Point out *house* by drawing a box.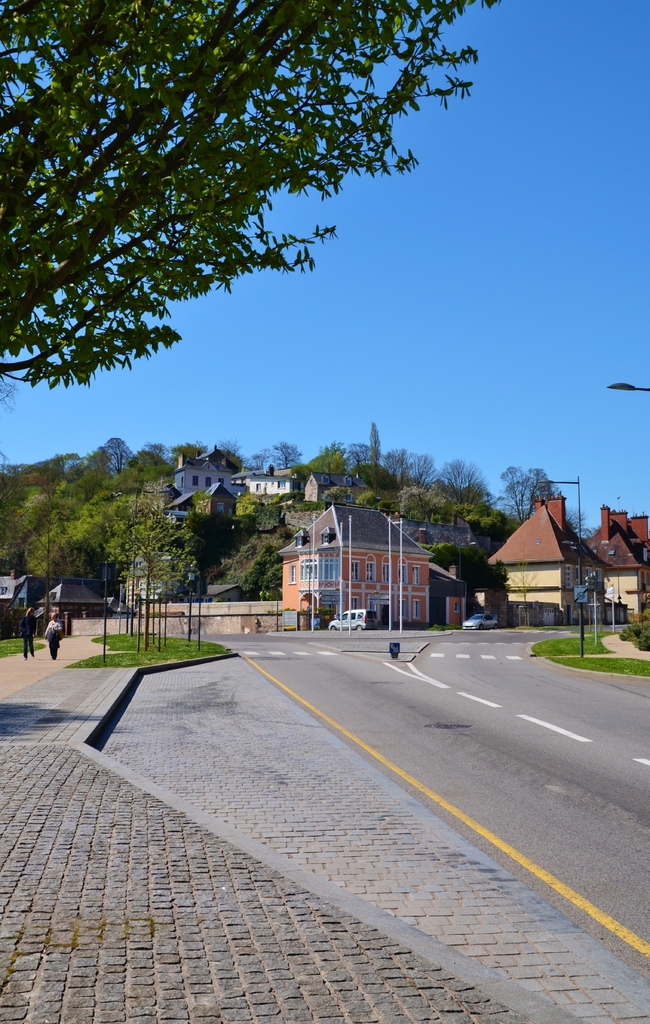
x1=480, y1=490, x2=612, y2=628.
